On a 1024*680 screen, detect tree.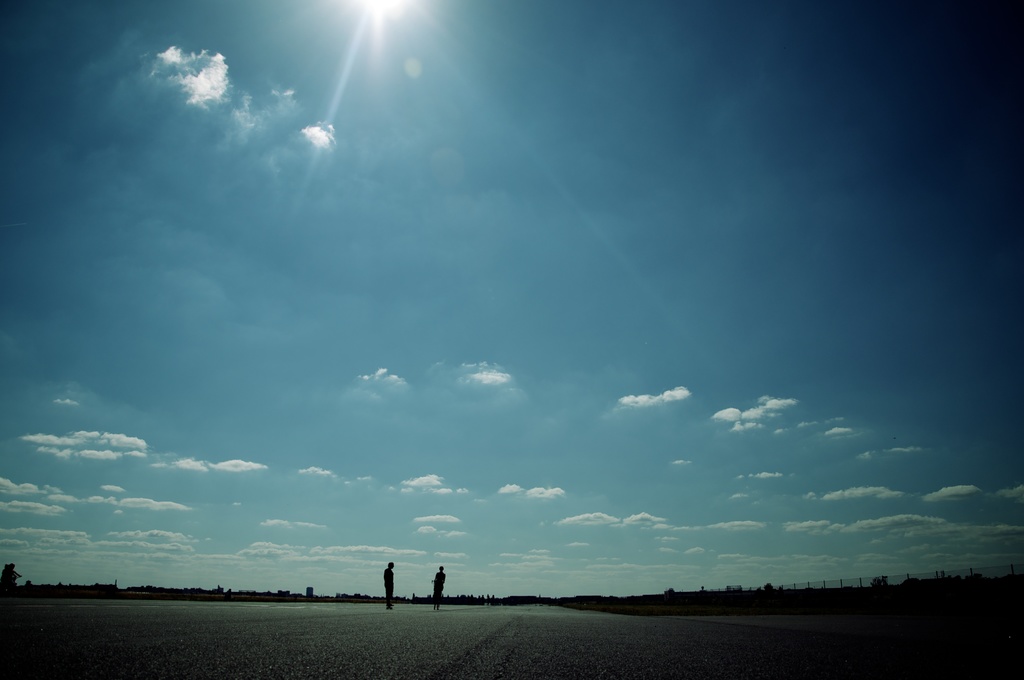
pyautogui.locateOnScreen(871, 575, 888, 593).
